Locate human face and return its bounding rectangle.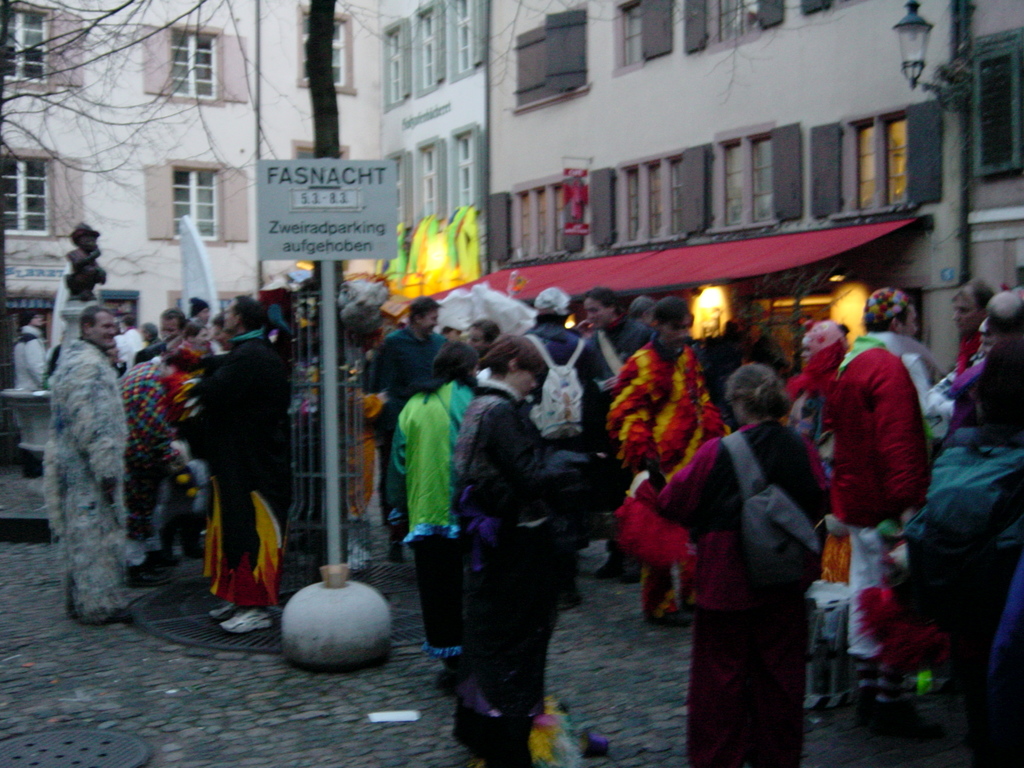
left=903, top=305, right=919, bottom=337.
